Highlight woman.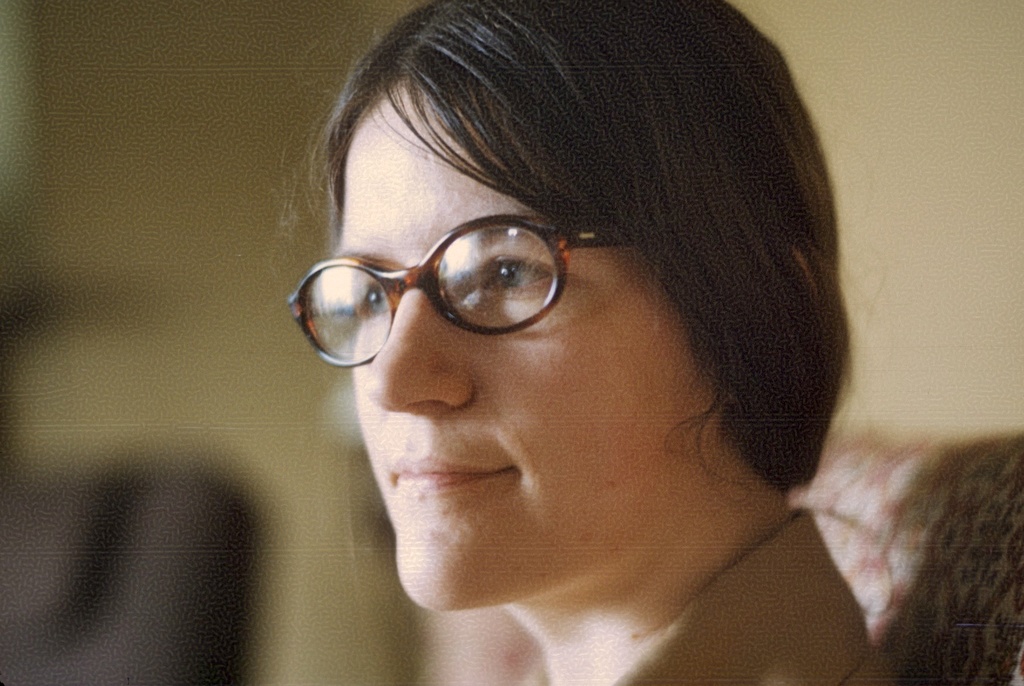
Highlighted region: left=229, top=23, right=888, bottom=673.
